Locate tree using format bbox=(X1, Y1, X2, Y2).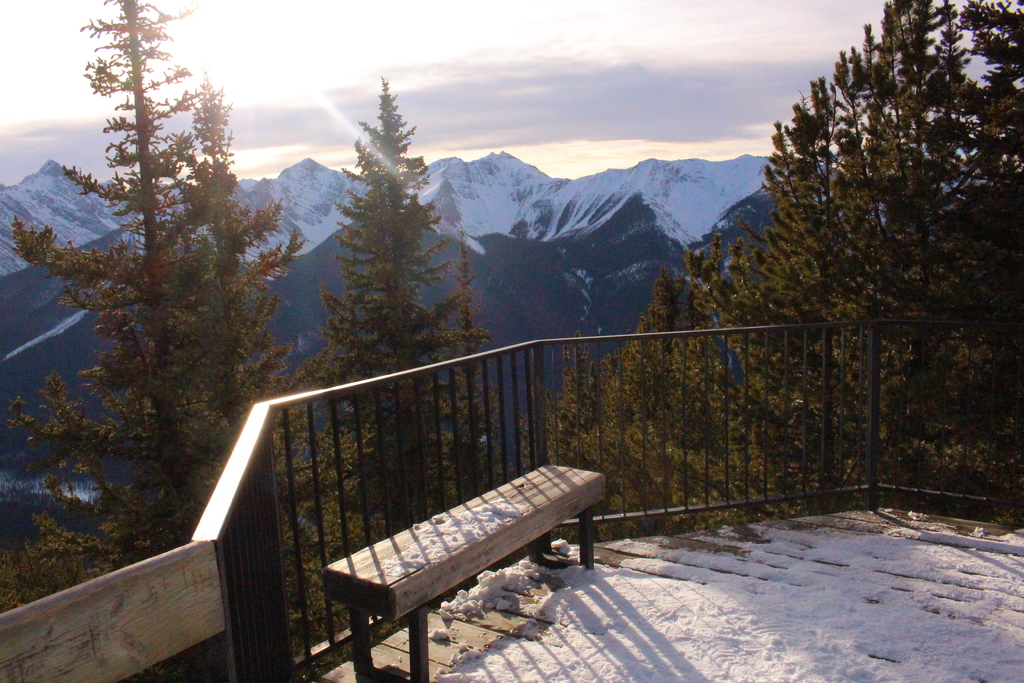
bbox=(1, 0, 308, 651).
